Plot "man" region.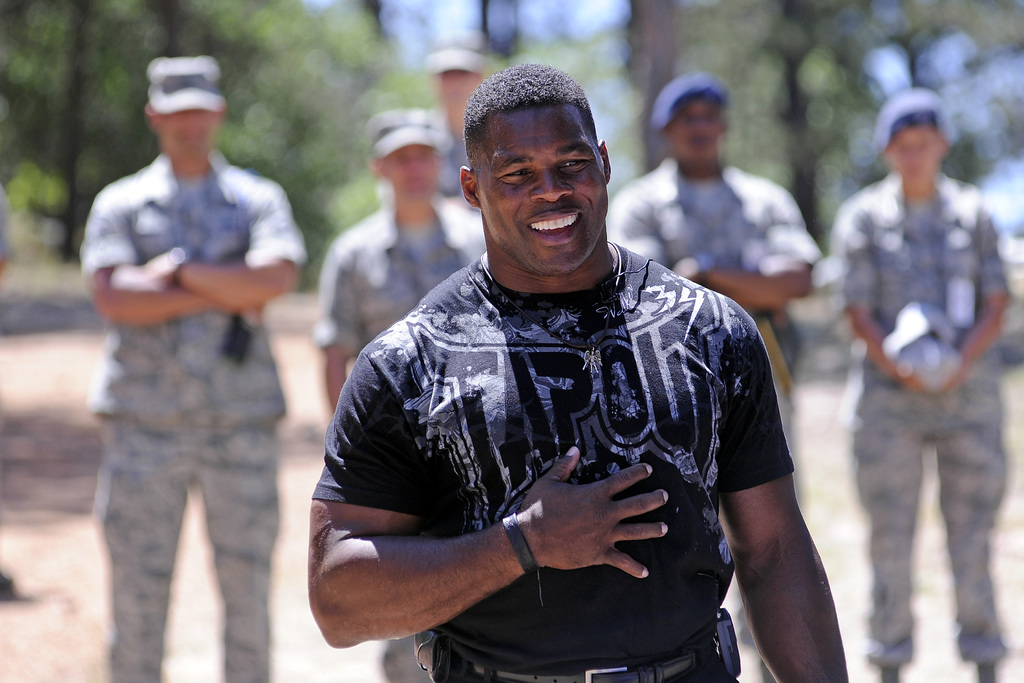
Plotted at <bbox>77, 52, 309, 682</bbox>.
